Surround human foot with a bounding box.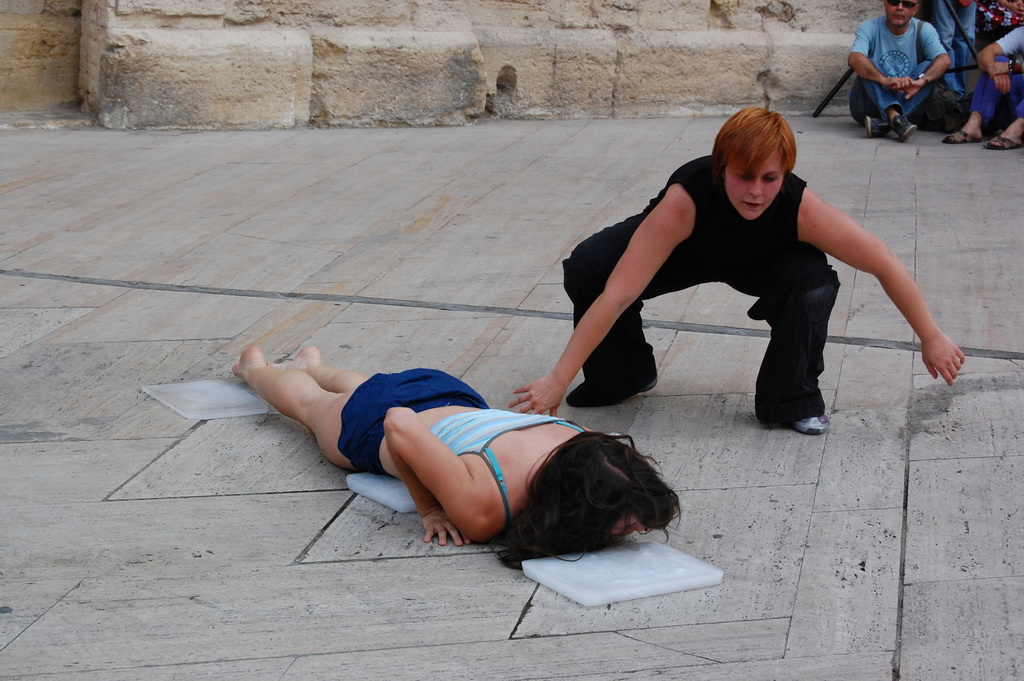
select_region(281, 346, 324, 377).
